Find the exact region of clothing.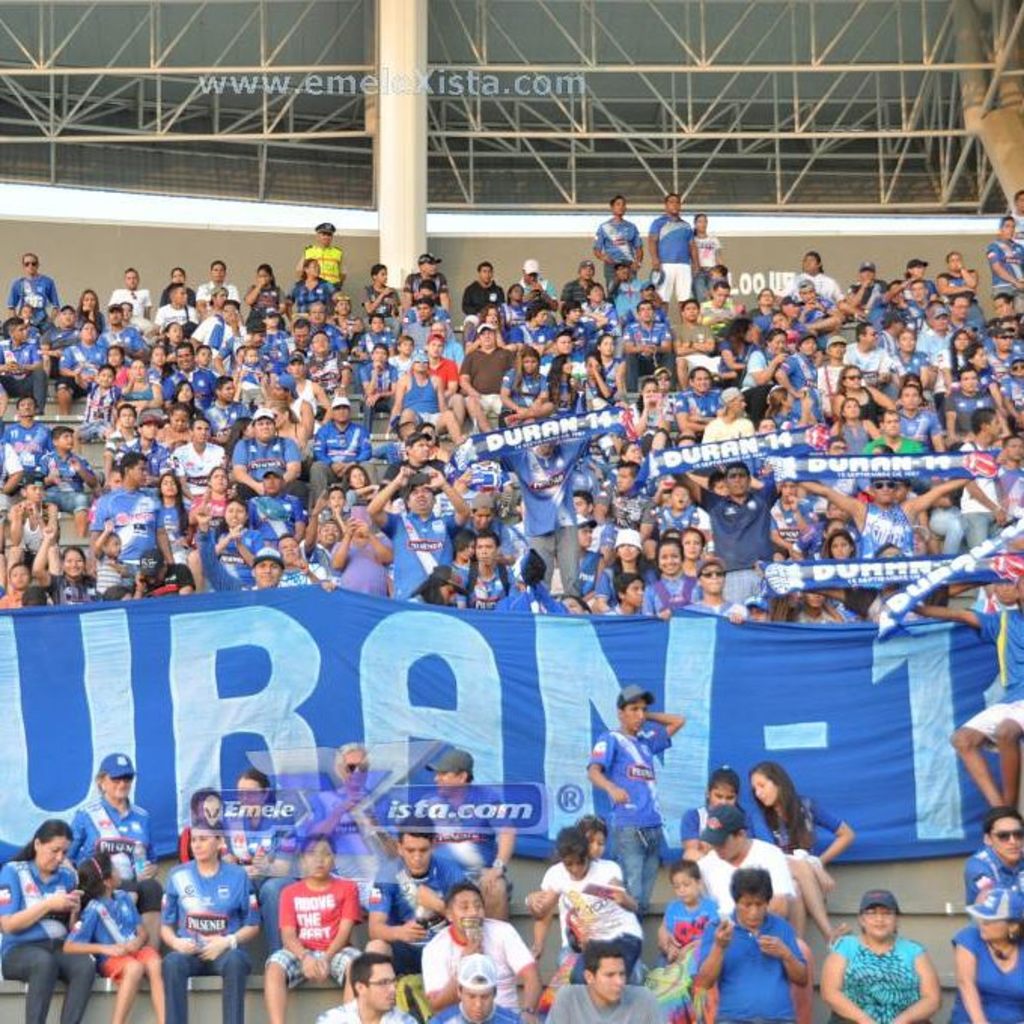
Exact region: rect(0, 861, 90, 1007).
